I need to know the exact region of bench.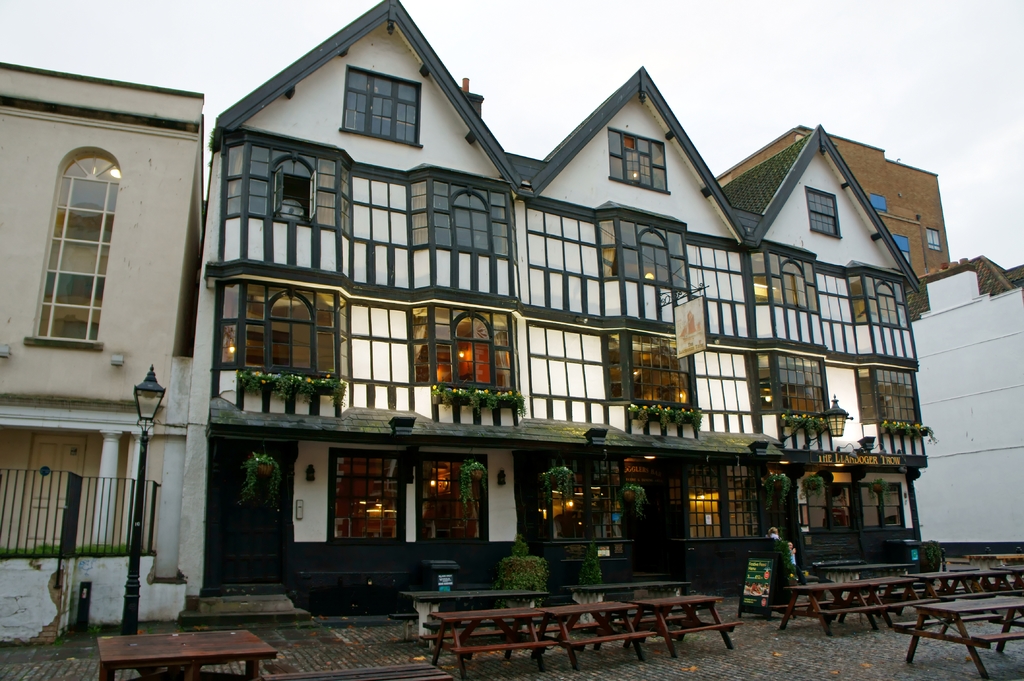
Region: 525,596,650,669.
